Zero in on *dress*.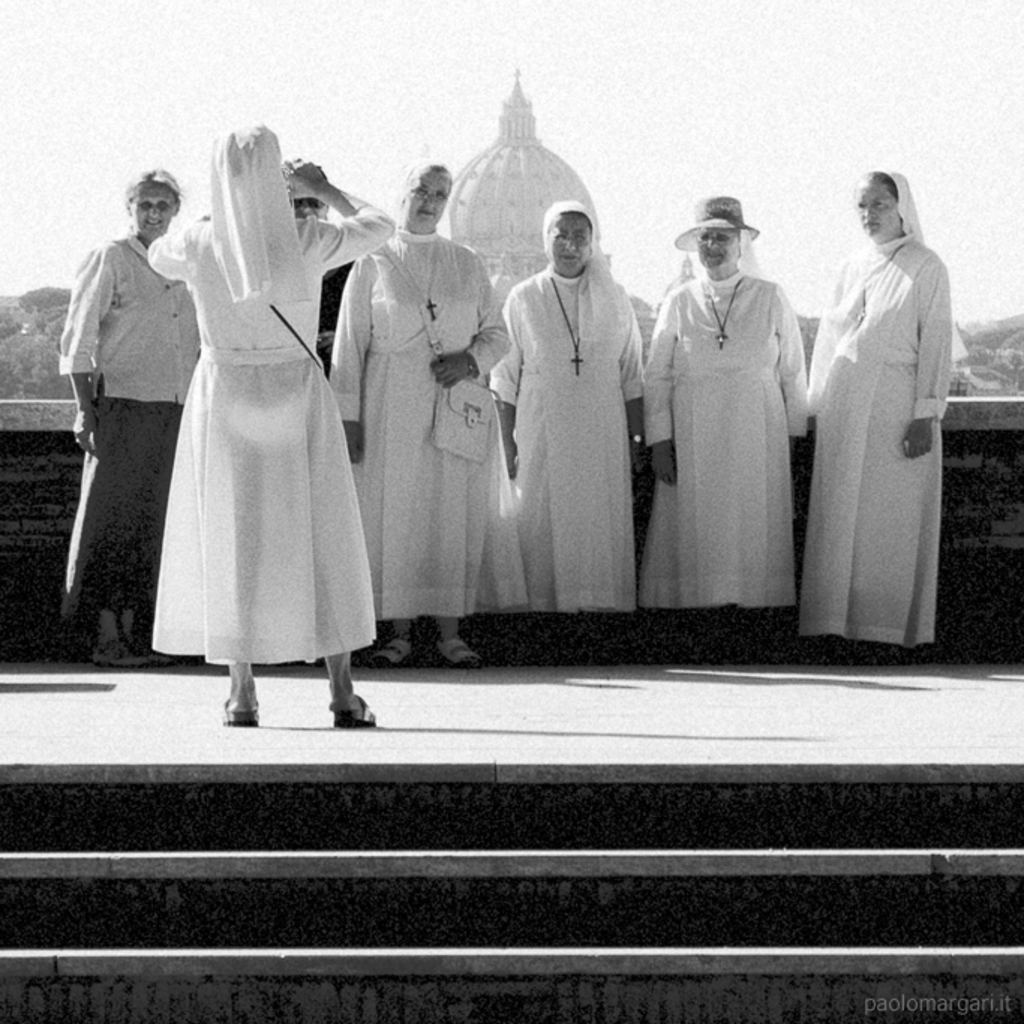
Zeroed in: [left=634, top=273, right=819, bottom=609].
